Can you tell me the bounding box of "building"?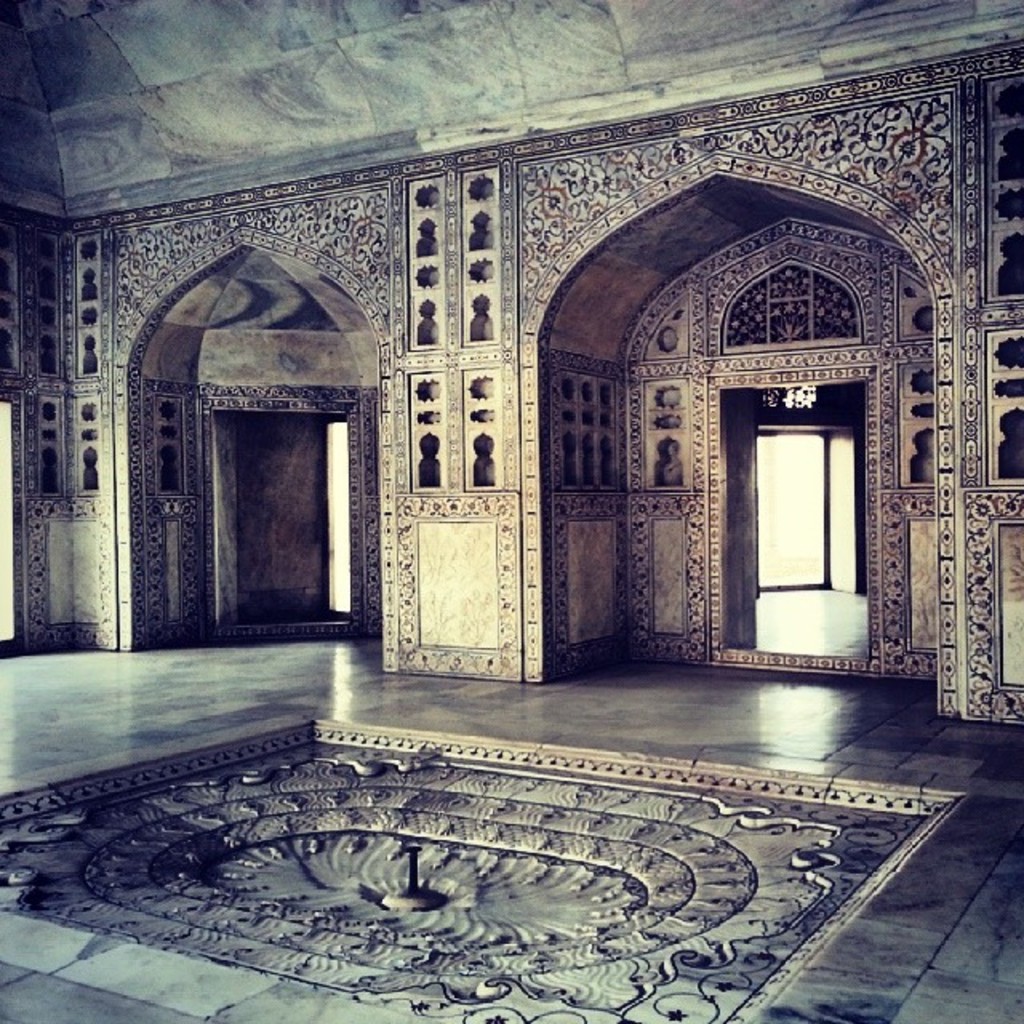
<region>0, 0, 1022, 1022</region>.
